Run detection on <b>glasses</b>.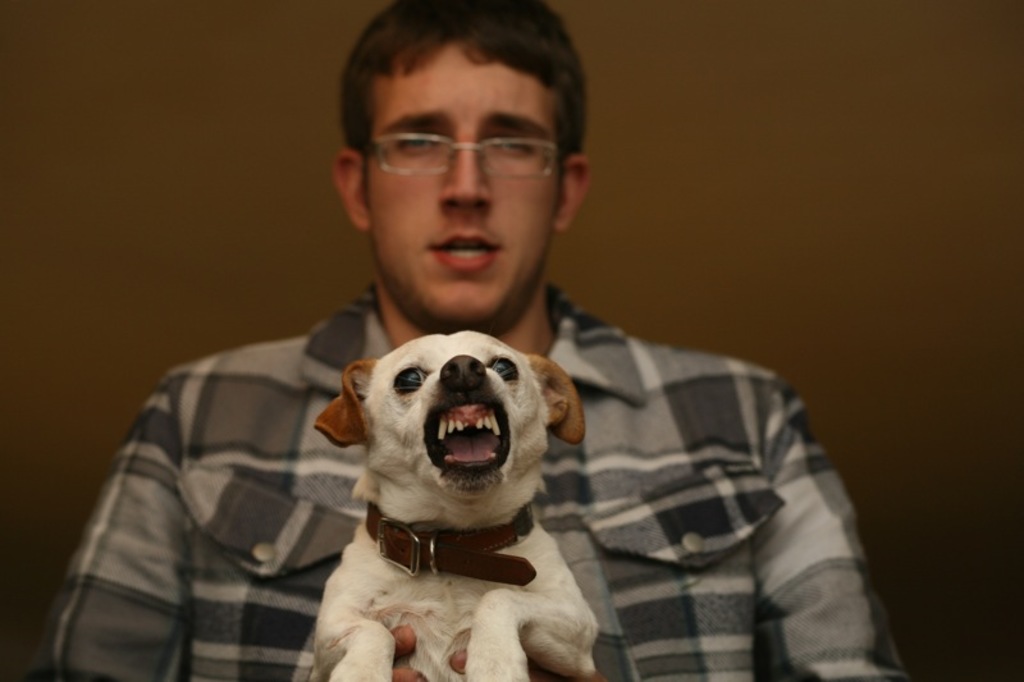
Result: select_region(380, 115, 577, 174).
